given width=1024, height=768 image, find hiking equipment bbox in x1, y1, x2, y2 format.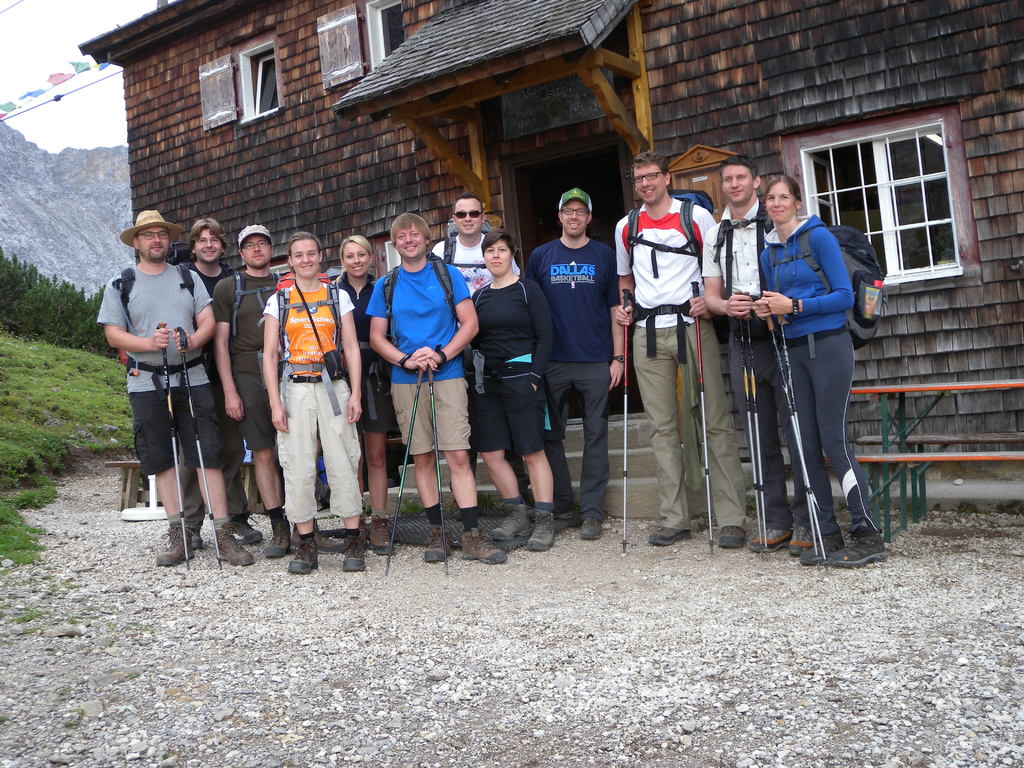
776, 305, 829, 575.
